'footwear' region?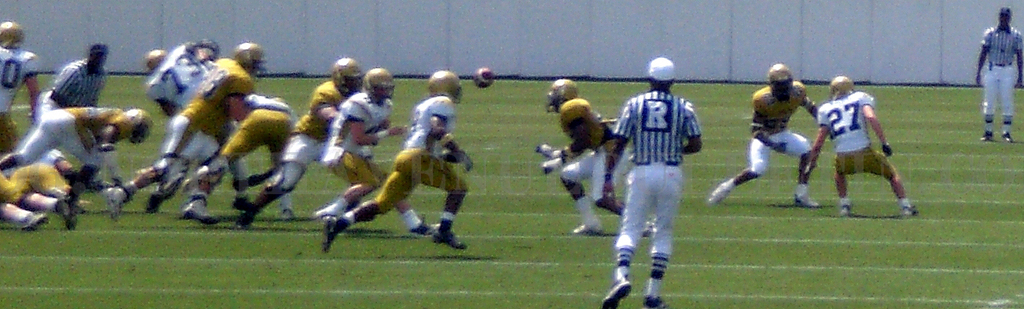
596,277,629,308
